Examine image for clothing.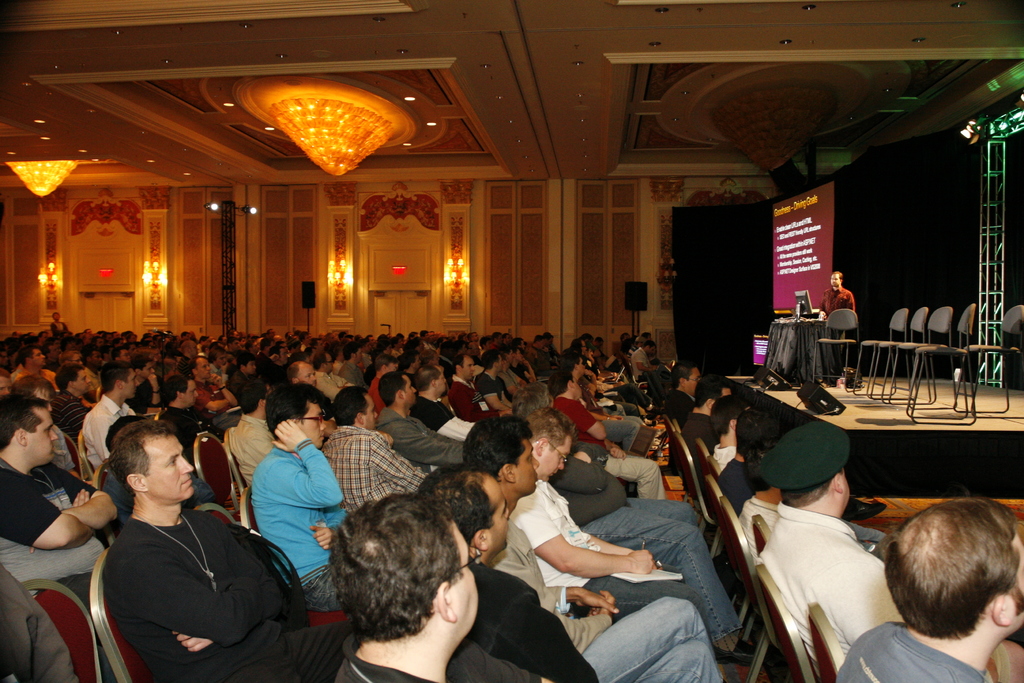
Examination result: BBox(79, 391, 136, 475).
